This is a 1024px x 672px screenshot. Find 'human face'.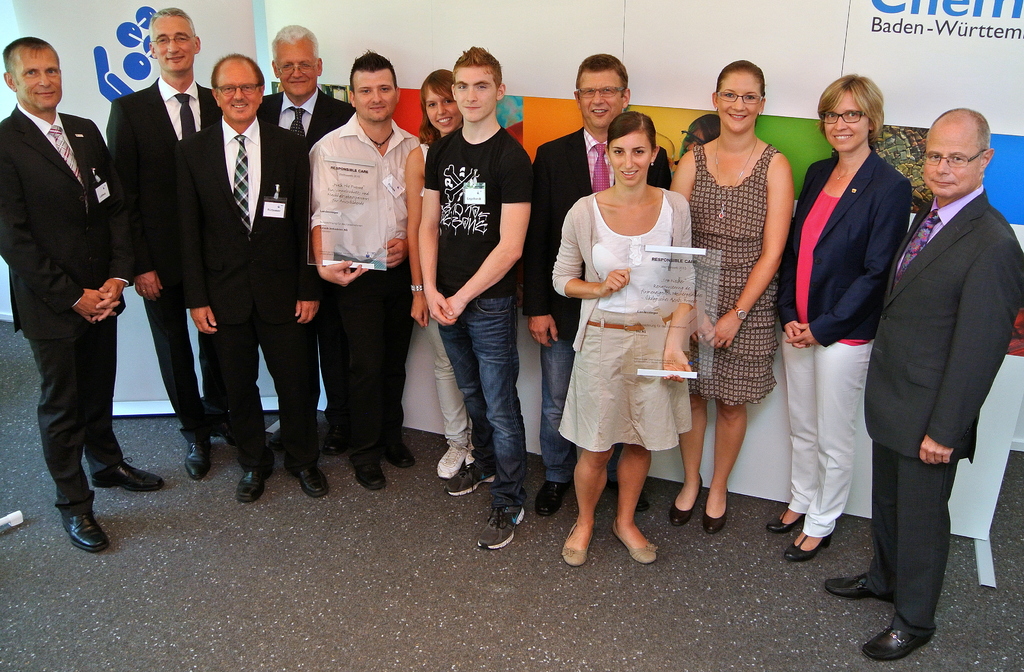
Bounding box: select_region(277, 40, 316, 102).
